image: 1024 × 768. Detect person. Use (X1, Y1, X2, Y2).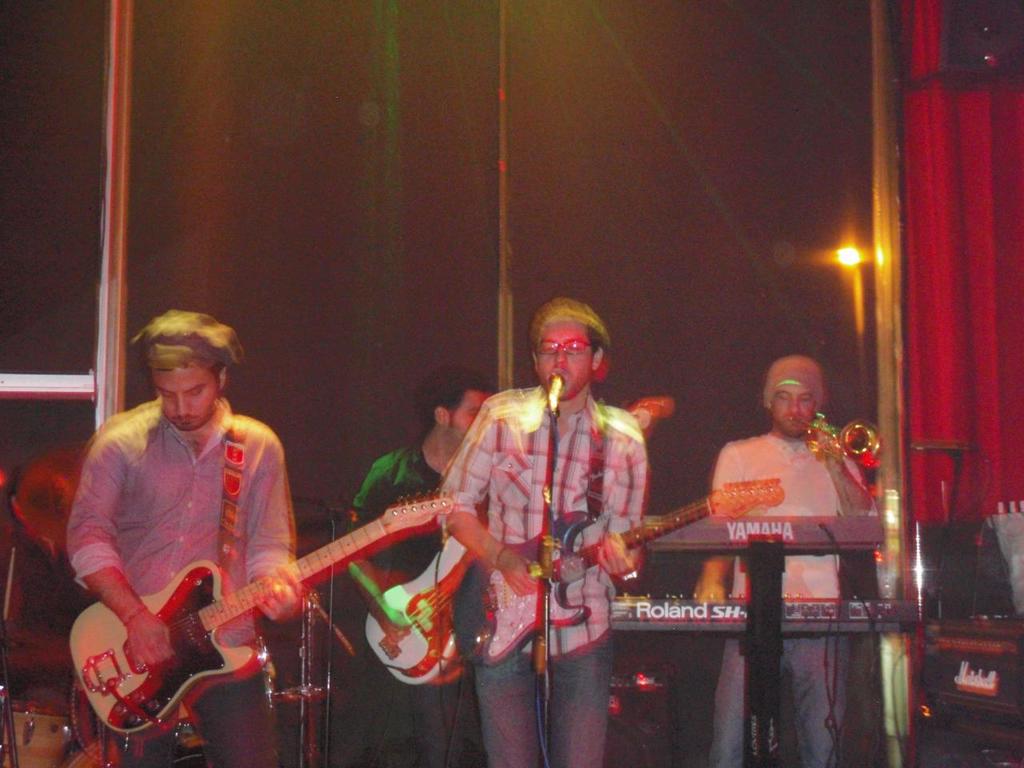
(340, 378, 500, 767).
